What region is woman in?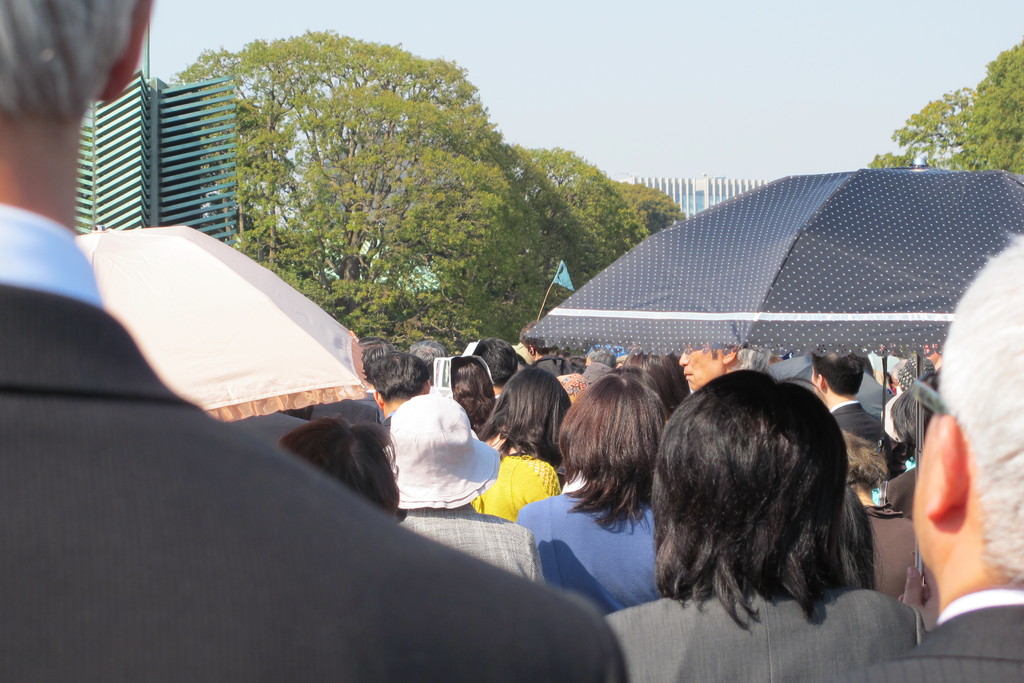
[471,365,571,521].
